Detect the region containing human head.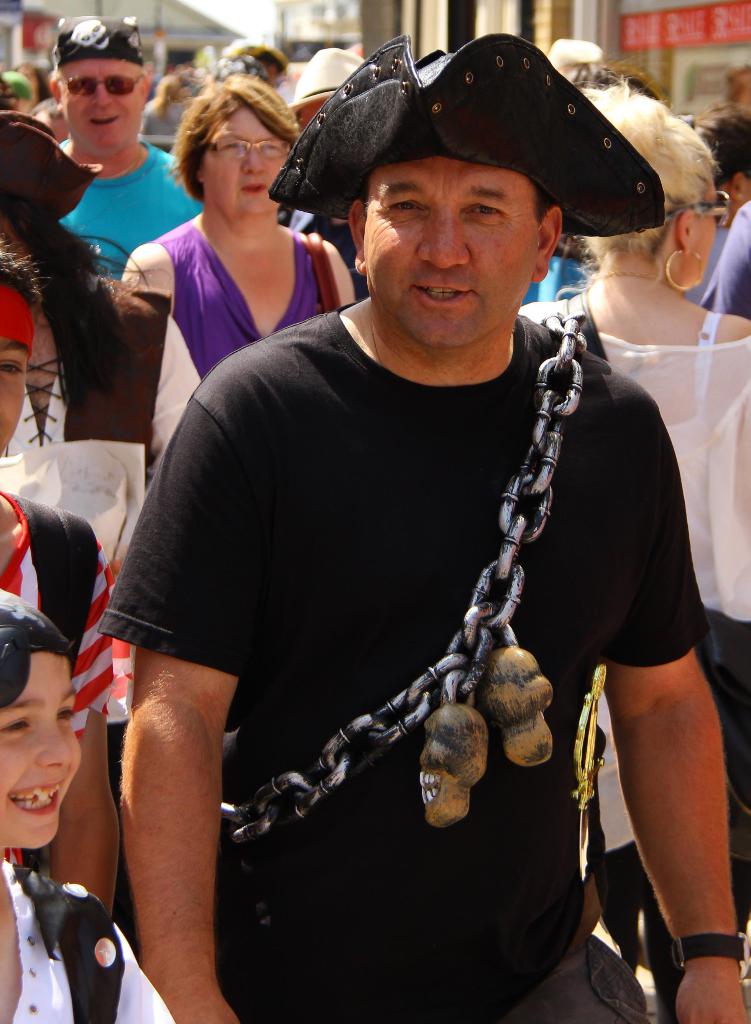
box(0, 69, 36, 113).
